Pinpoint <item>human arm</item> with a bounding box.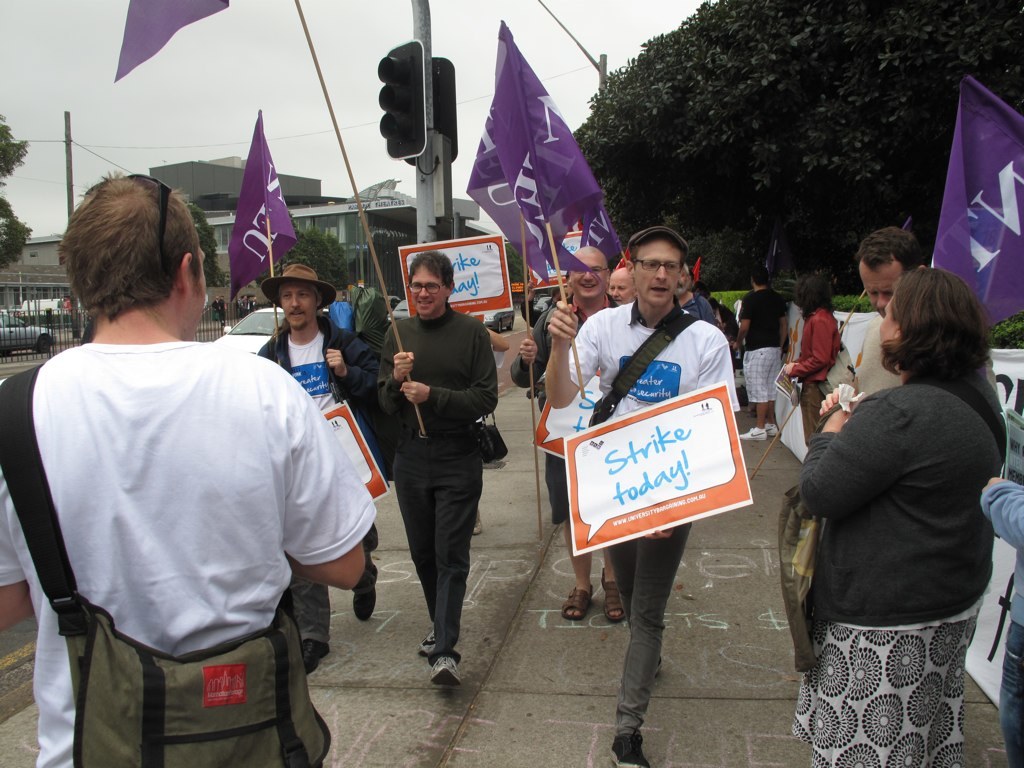
{"left": 372, "top": 324, "right": 415, "bottom": 417}.
